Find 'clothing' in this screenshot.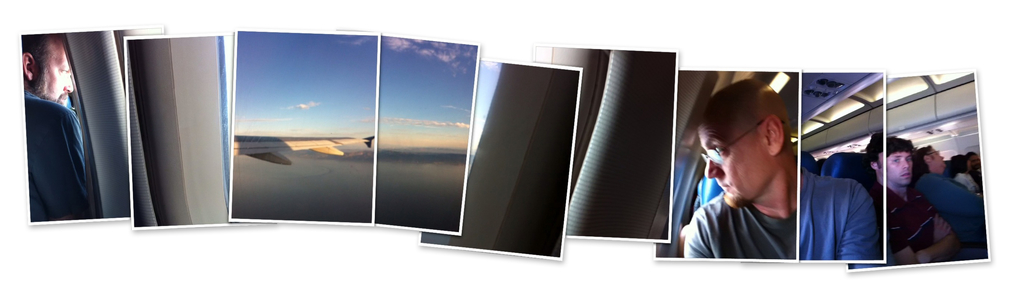
The bounding box for 'clothing' is (x1=932, y1=176, x2=984, y2=251).
